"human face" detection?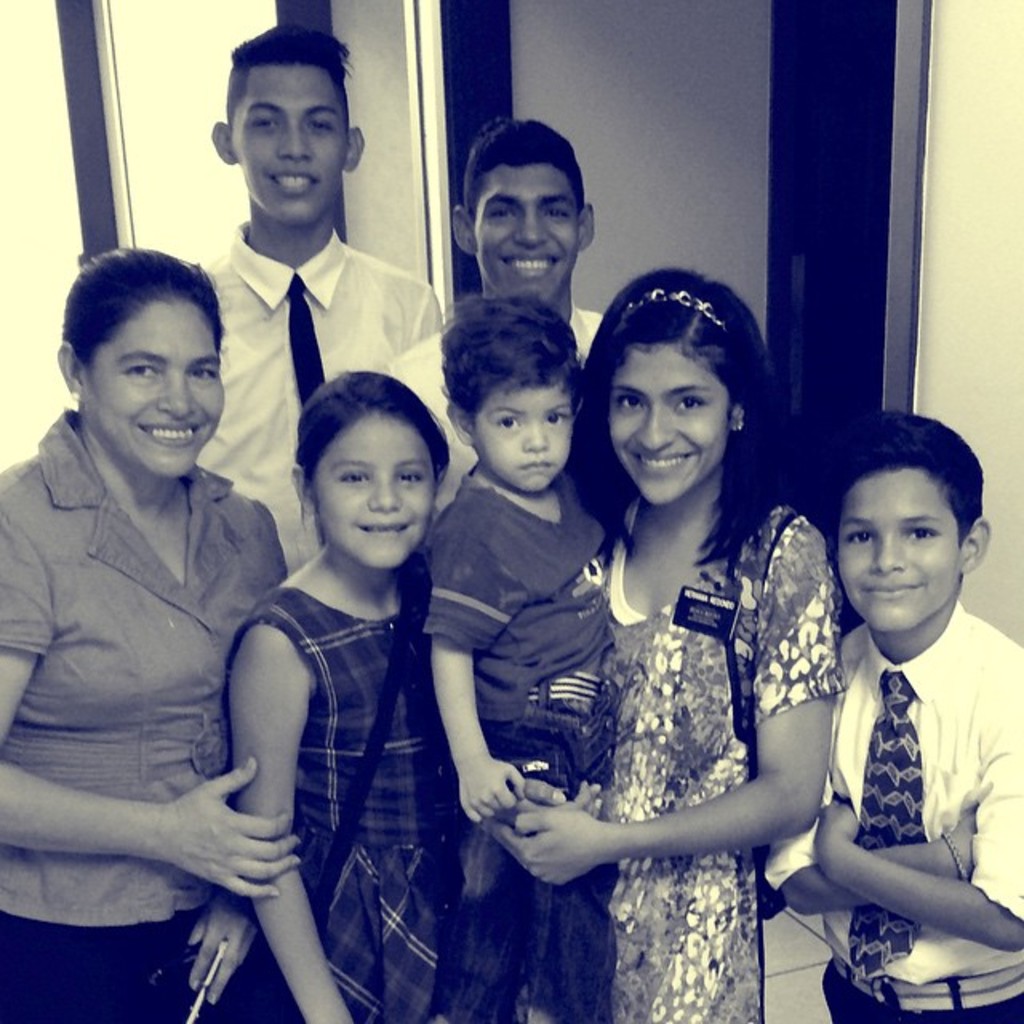
(83,301,222,475)
